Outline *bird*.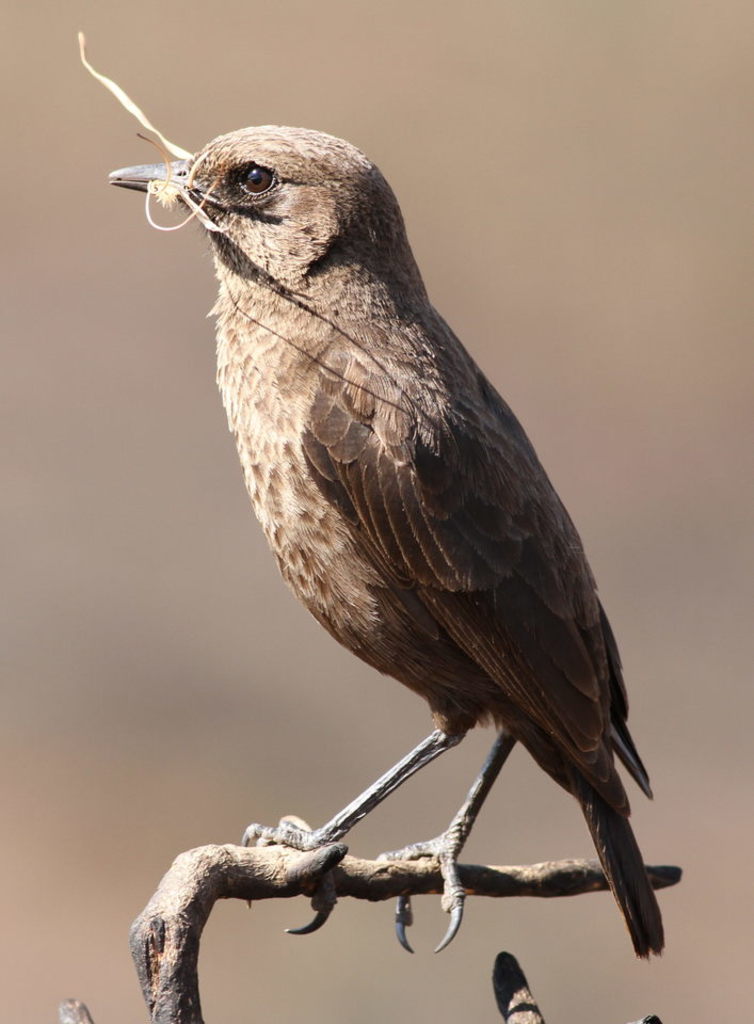
Outline: 125/113/665/929.
